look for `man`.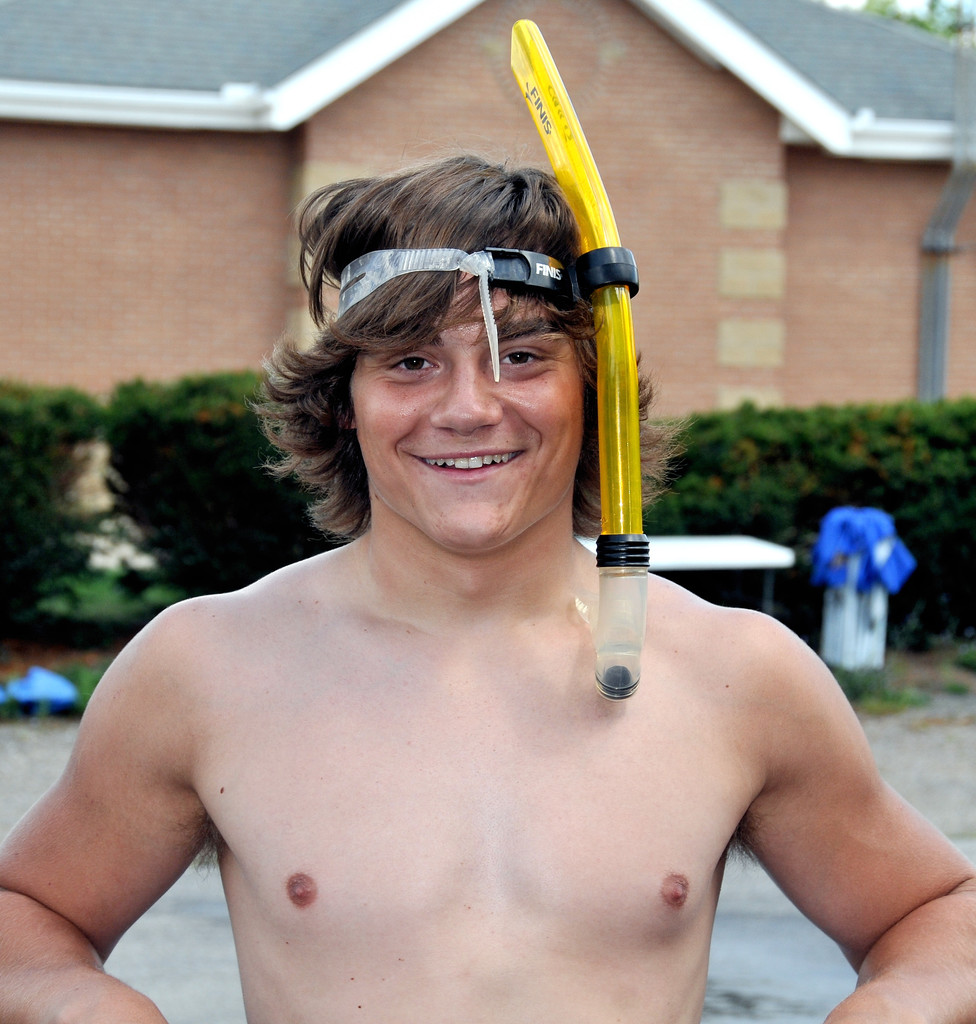
Found: [x1=0, y1=150, x2=975, y2=1023].
